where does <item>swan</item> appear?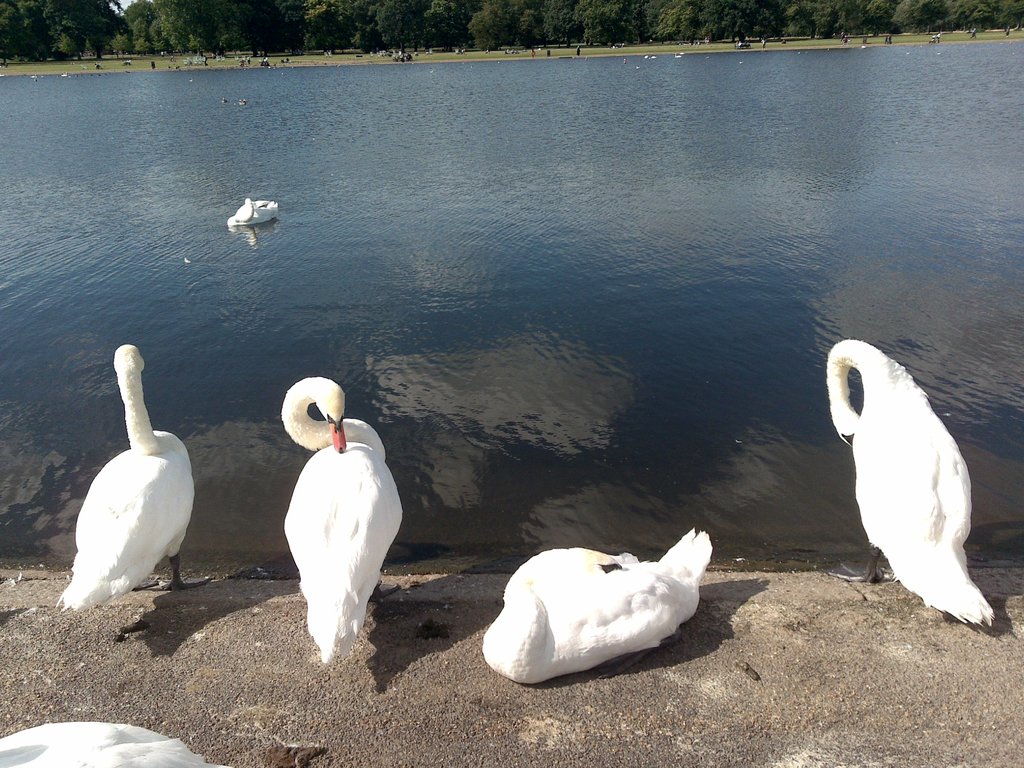
Appears at select_region(31, 73, 40, 78).
